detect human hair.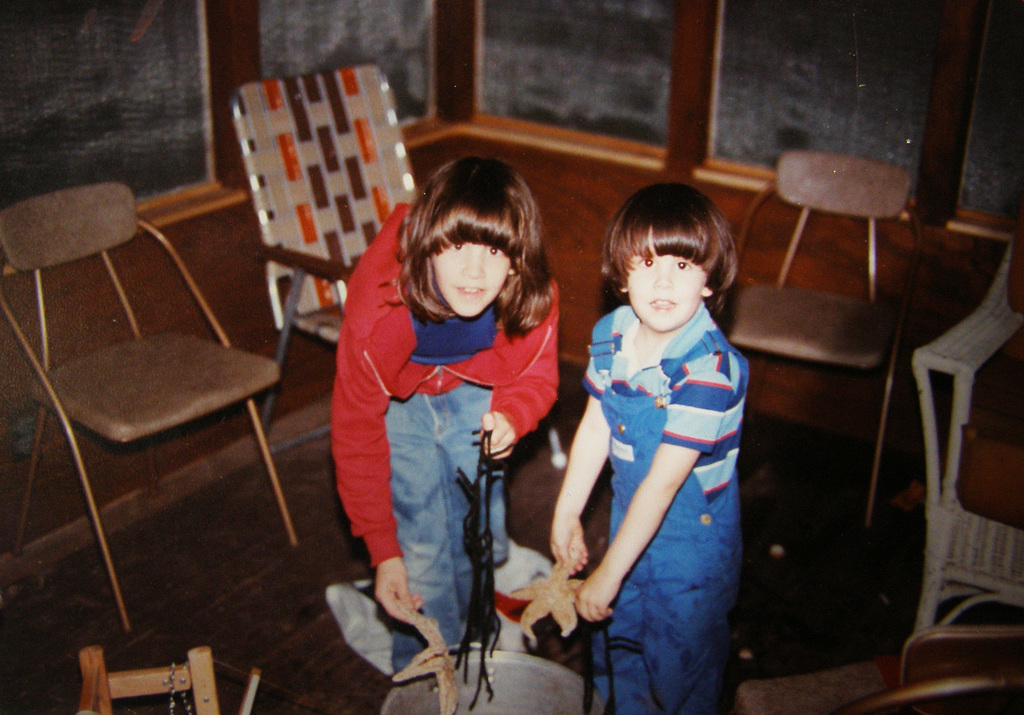
Detected at select_region(602, 182, 737, 321).
